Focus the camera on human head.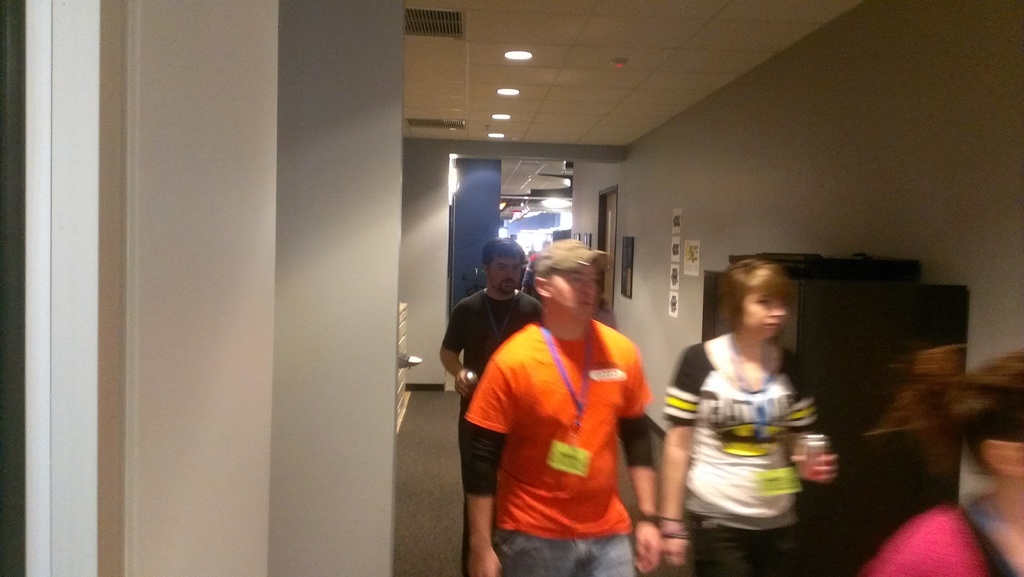
Focus region: 484:236:524:297.
